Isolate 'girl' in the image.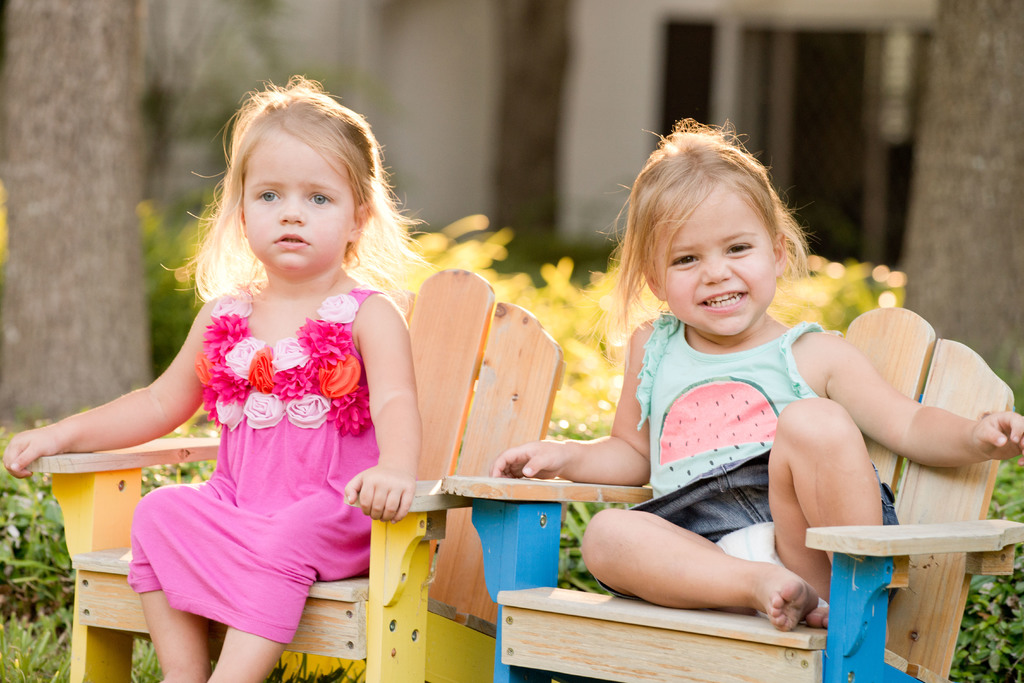
Isolated region: x1=486, y1=119, x2=1023, y2=629.
